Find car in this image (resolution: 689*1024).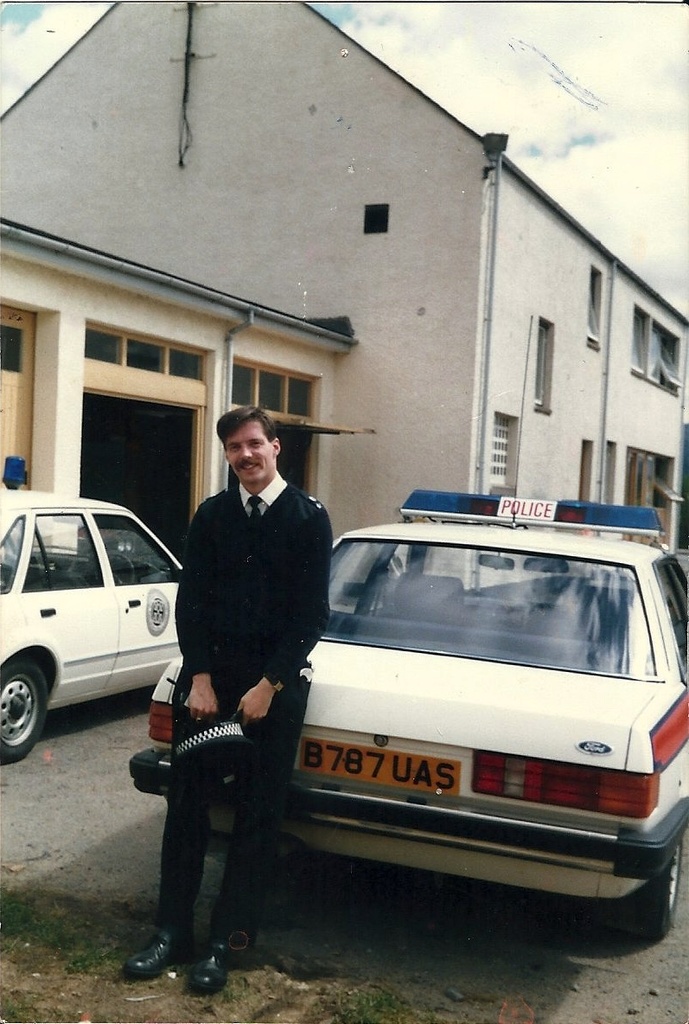
0 487 199 757.
